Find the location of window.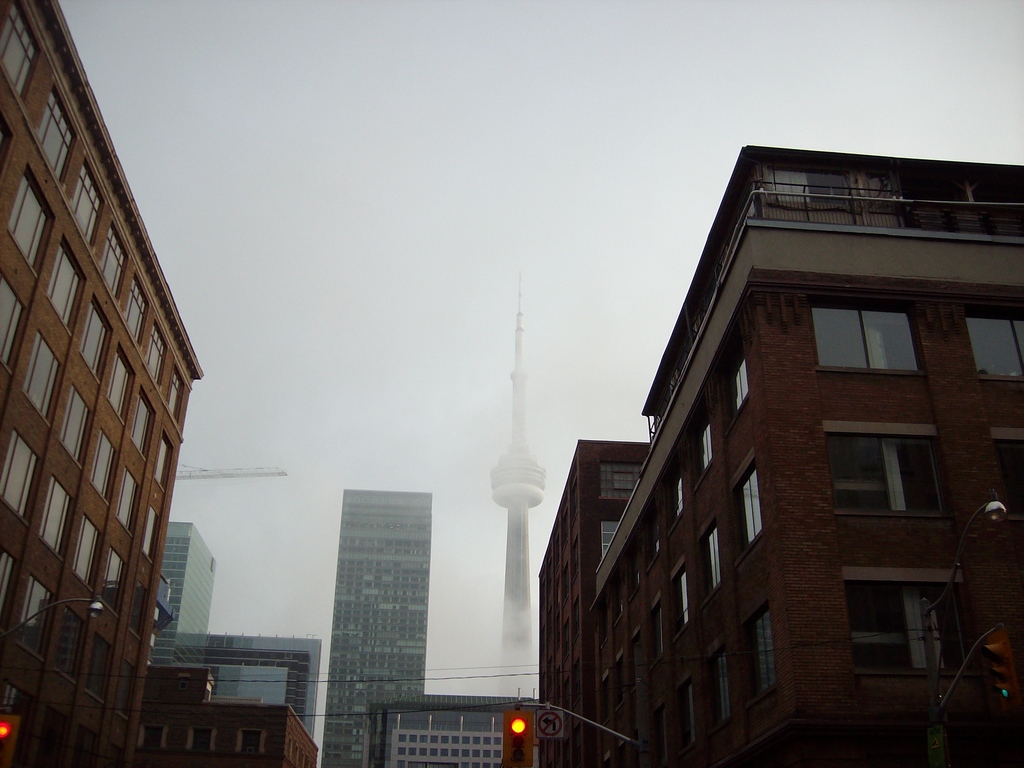
Location: left=10, top=170, right=60, bottom=268.
